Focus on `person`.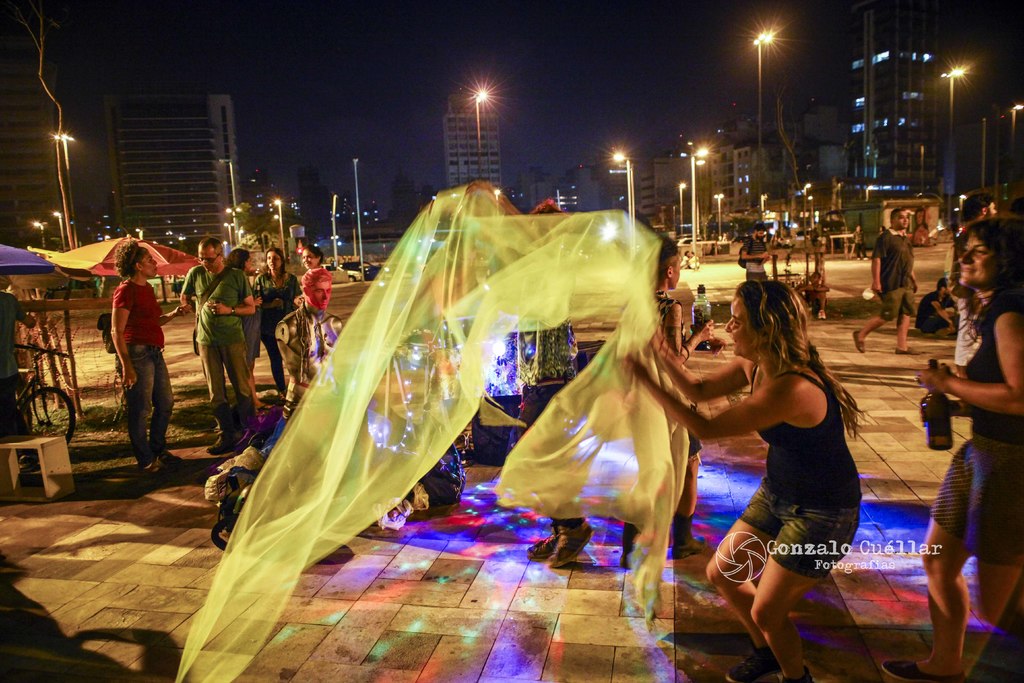
Focused at detection(274, 264, 344, 427).
